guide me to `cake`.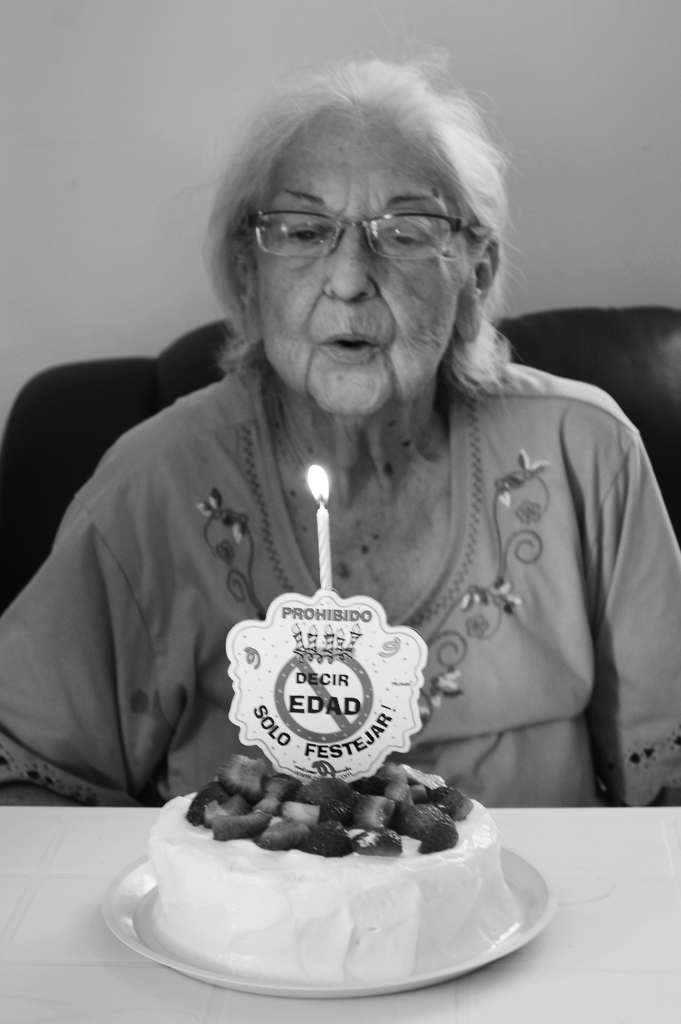
Guidance: (left=140, top=758, right=522, bottom=987).
